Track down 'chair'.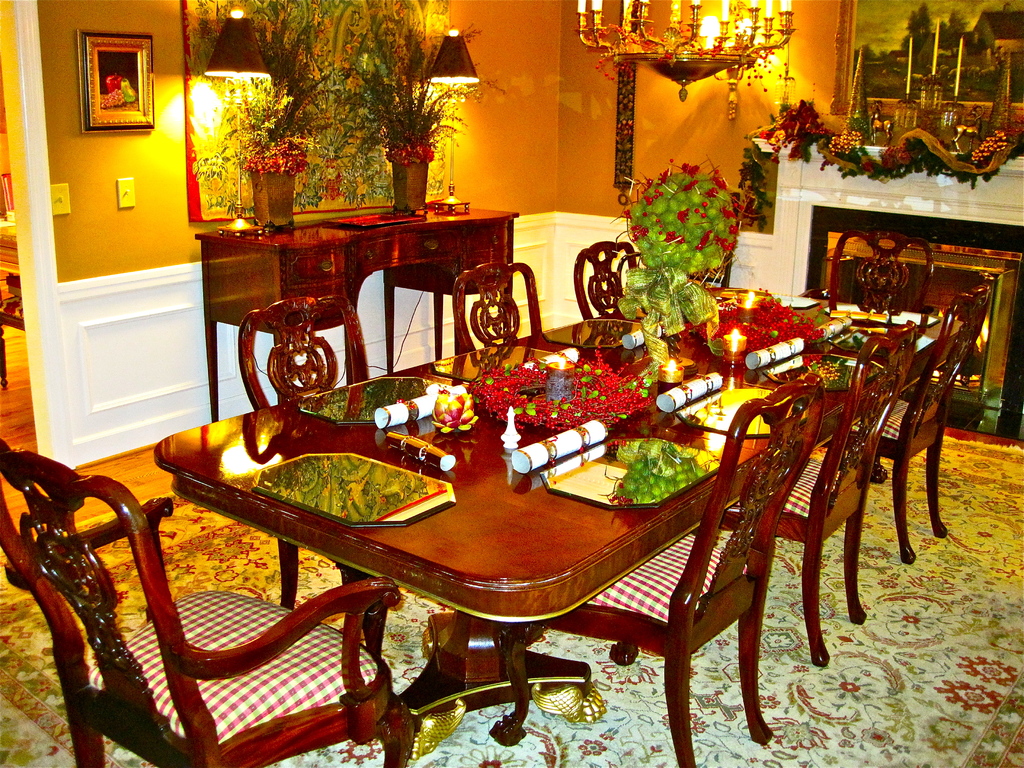
Tracked to (680,188,742,291).
